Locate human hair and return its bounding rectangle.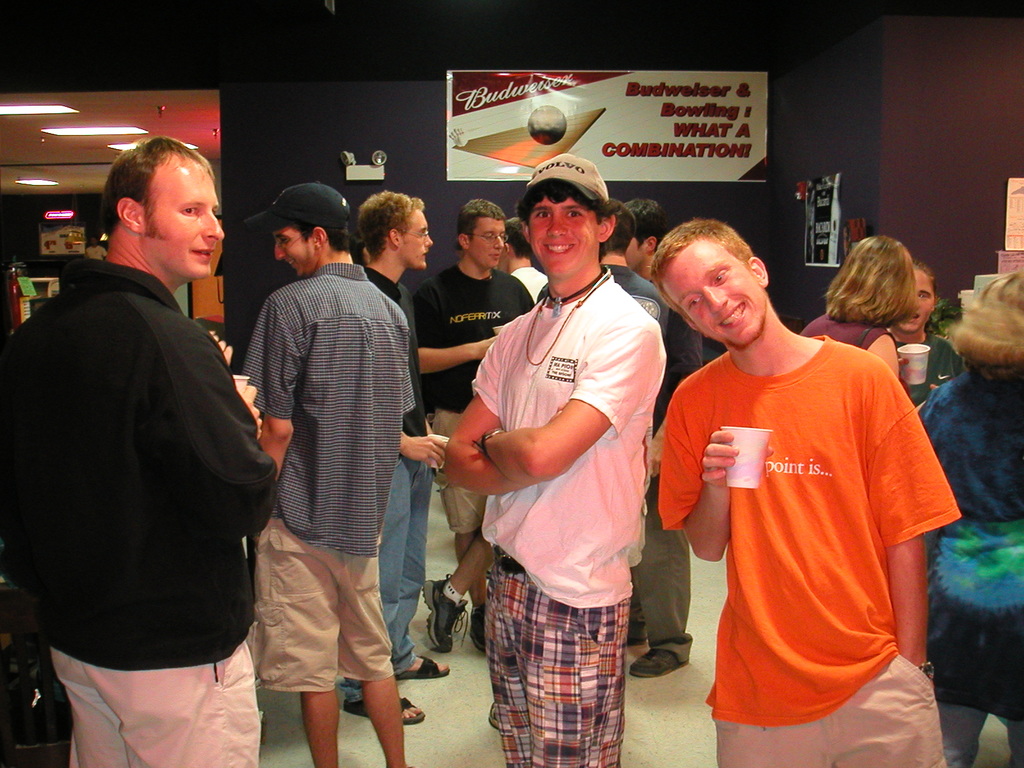
(left=456, top=200, right=506, bottom=249).
